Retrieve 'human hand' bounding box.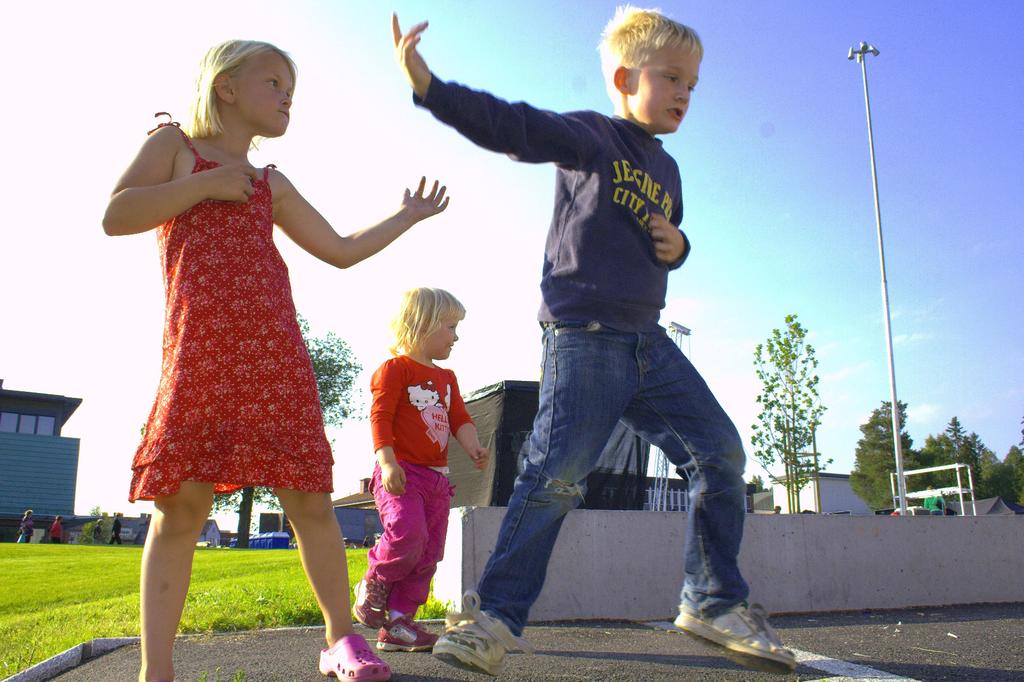
Bounding box: (x1=208, y1=159, x2=259, y2=206).
